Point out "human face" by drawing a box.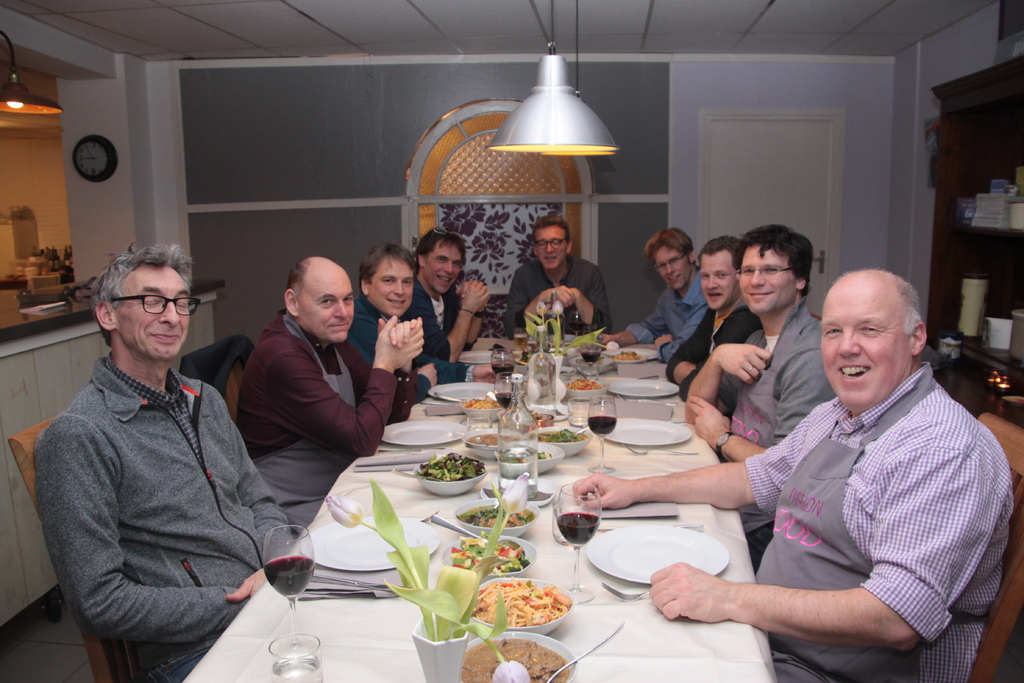
[x1=536, y1=230, x2=568, y2=268].
